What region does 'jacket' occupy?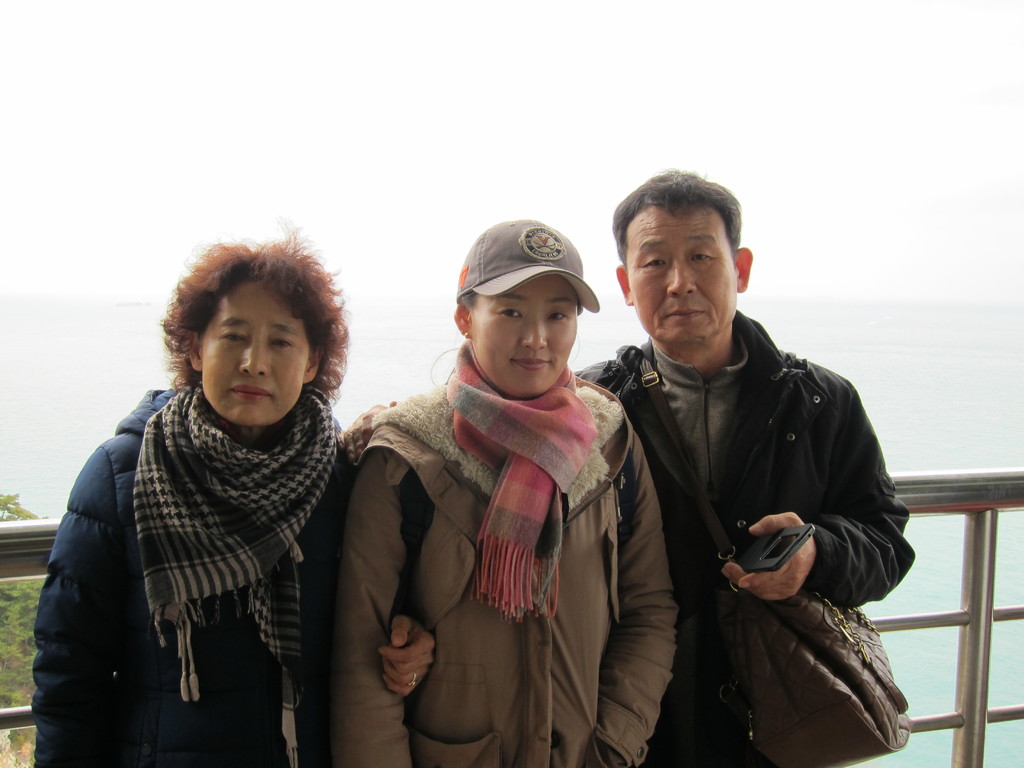
<box>328,383,680,767</box>.
